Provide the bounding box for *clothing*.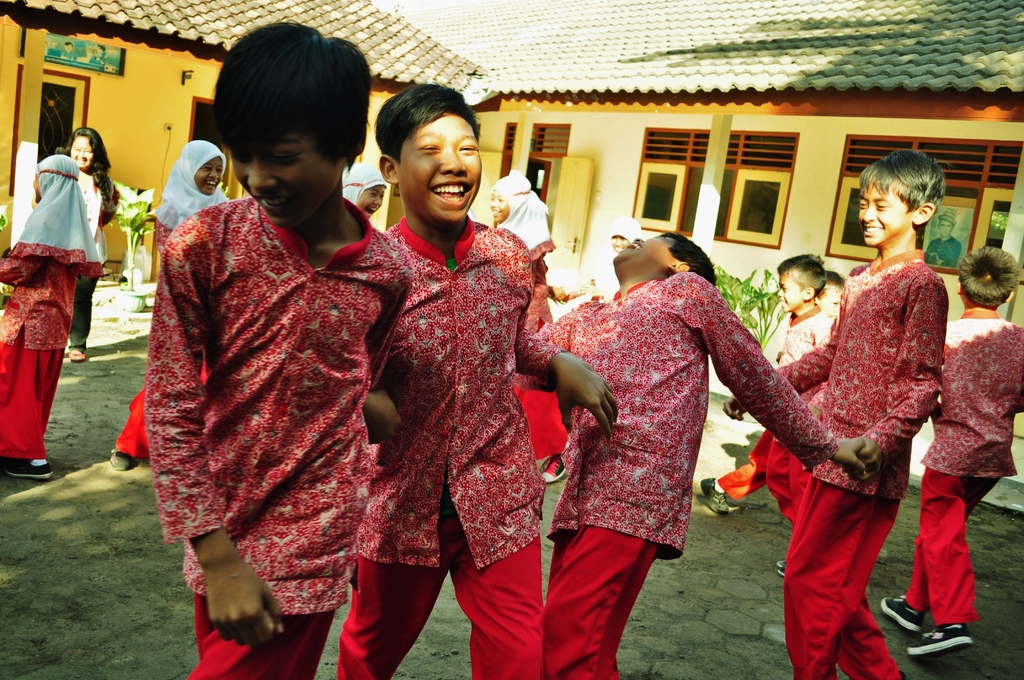
(909, 307, 1023, 633).
